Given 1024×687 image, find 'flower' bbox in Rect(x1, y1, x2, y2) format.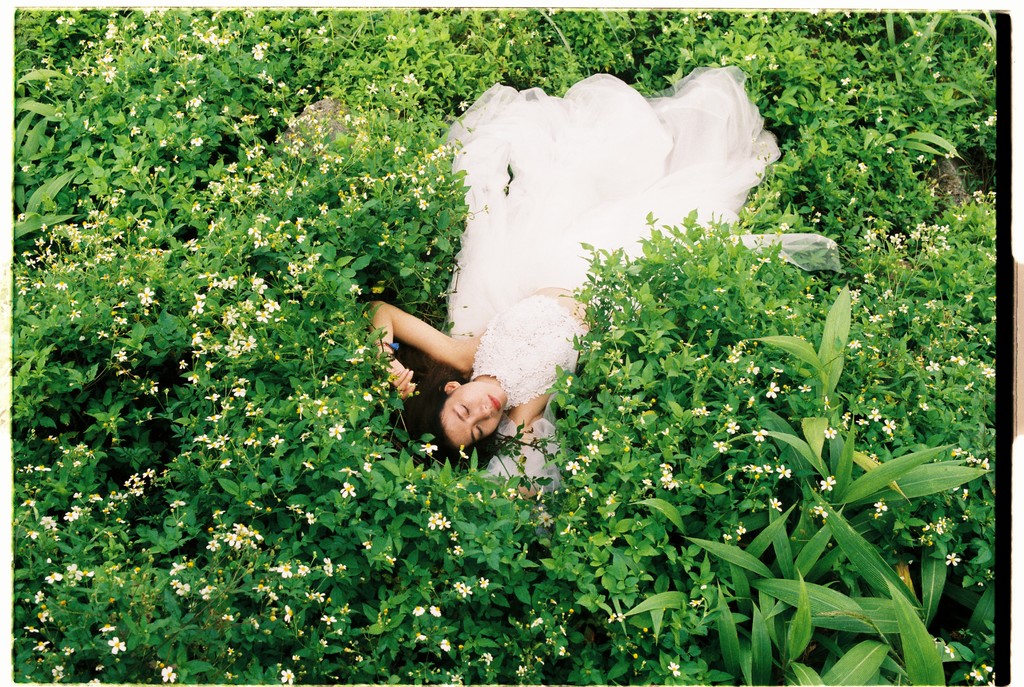
Rect(566, 609, 571, 615).
